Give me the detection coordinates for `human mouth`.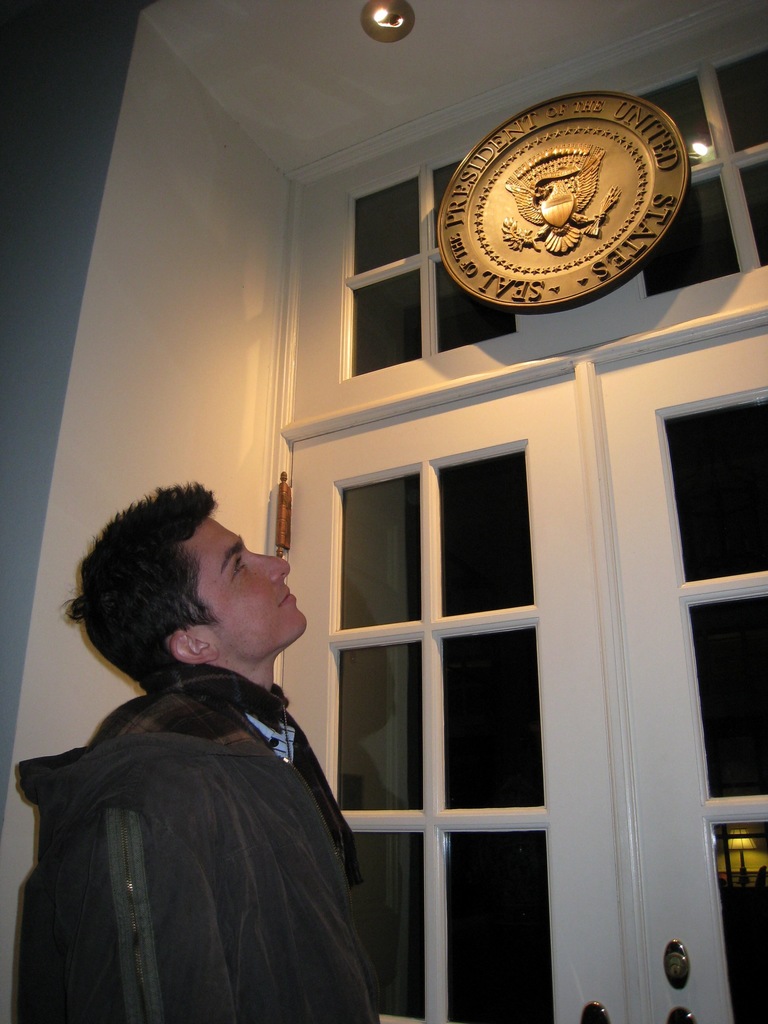
276, 586, 296, 610.
